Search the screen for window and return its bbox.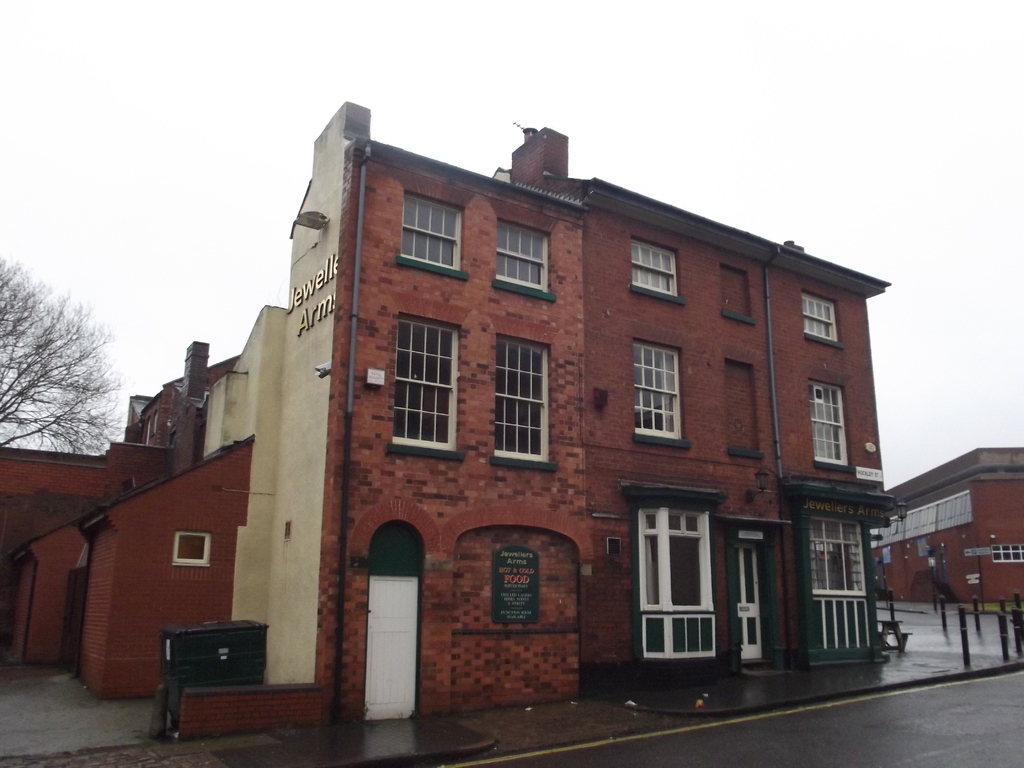
Found: x1=796 y1=296 x2=847 y2=340.
